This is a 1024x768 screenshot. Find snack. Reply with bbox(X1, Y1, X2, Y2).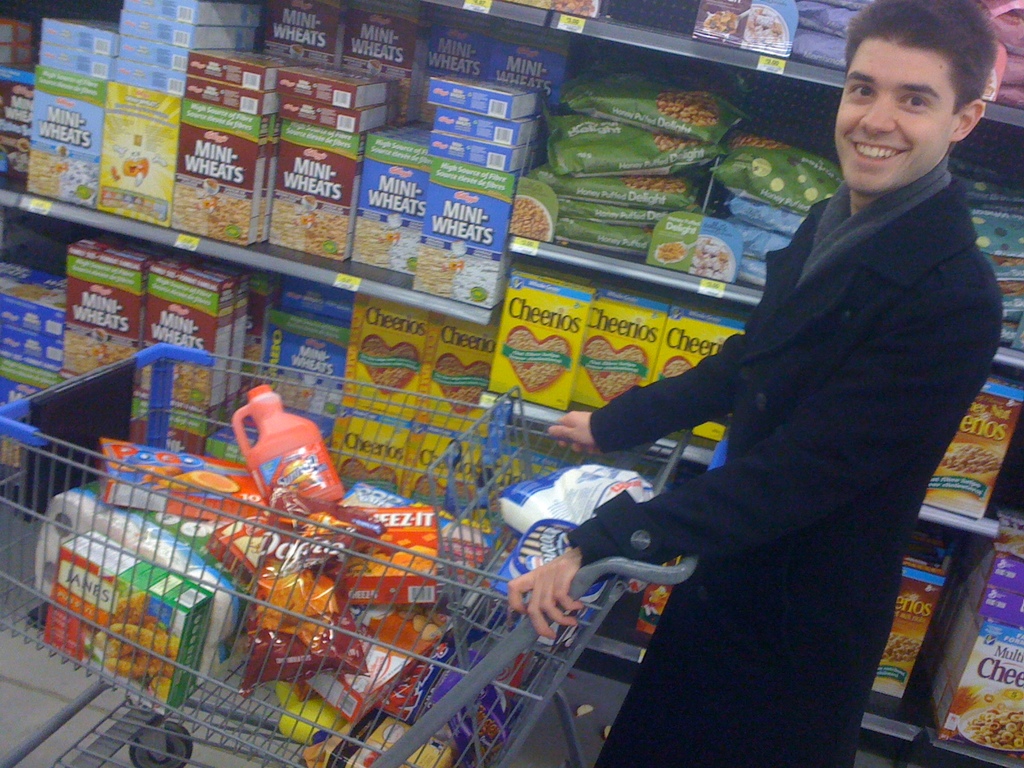
bbox(512, 193, 548, 239).
